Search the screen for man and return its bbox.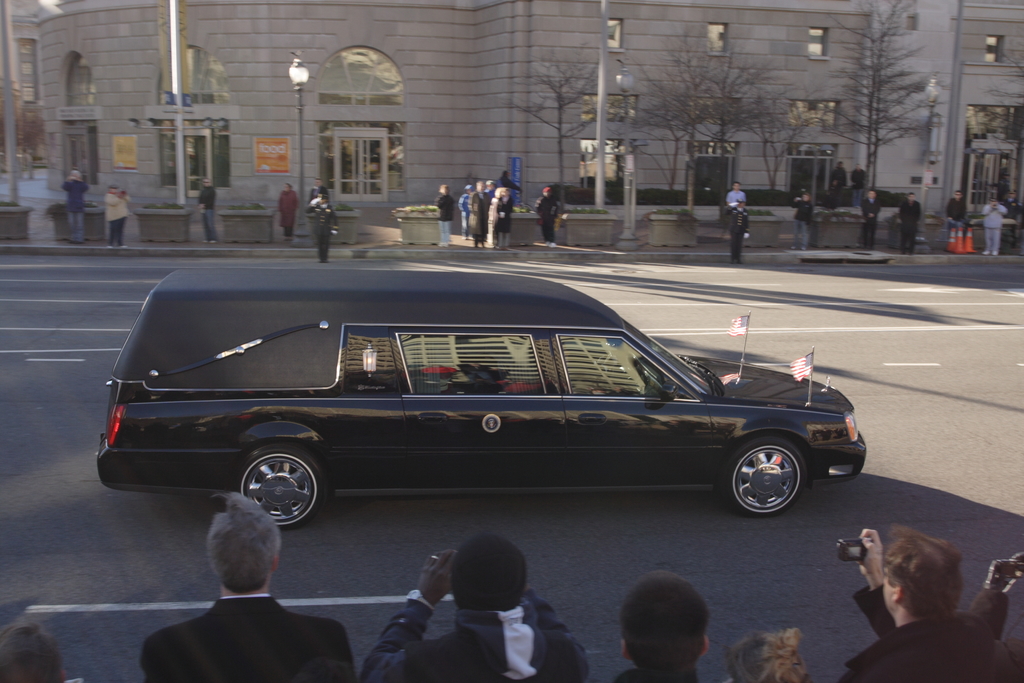
Found: left=838, top=523, right=998, bottom=682.
